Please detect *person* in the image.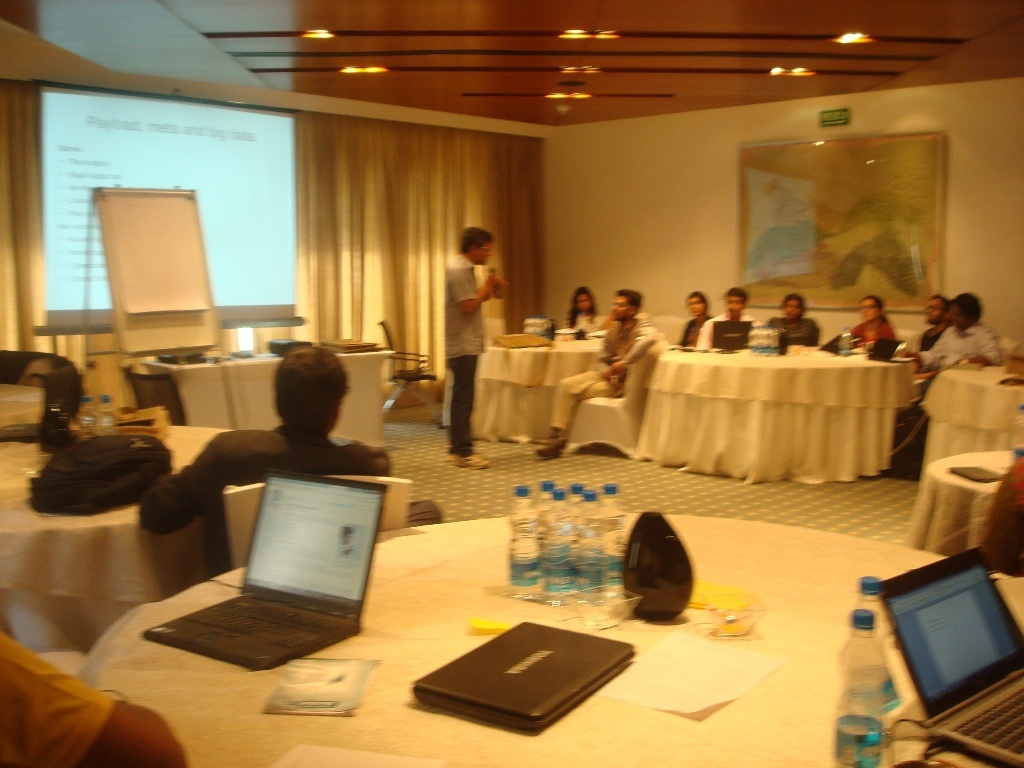
bbox(697, 281, 762, 347).
